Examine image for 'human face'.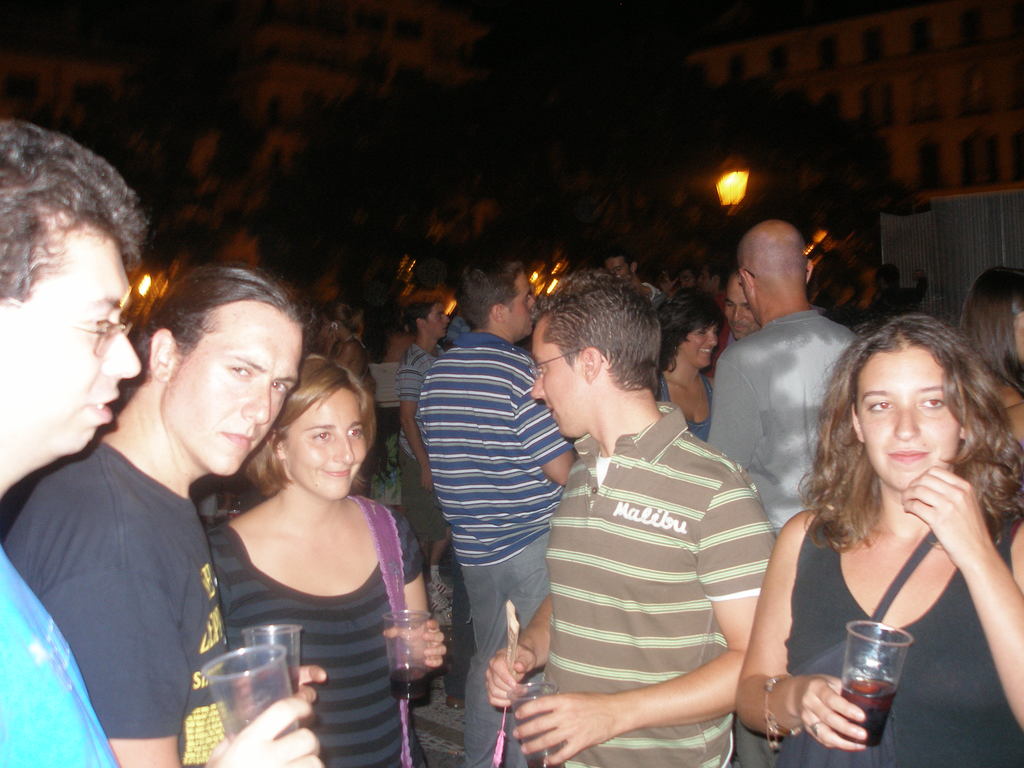
Examination result: {"x1": 168, "y1": 302, "x2": 306, "y2": 470}.
